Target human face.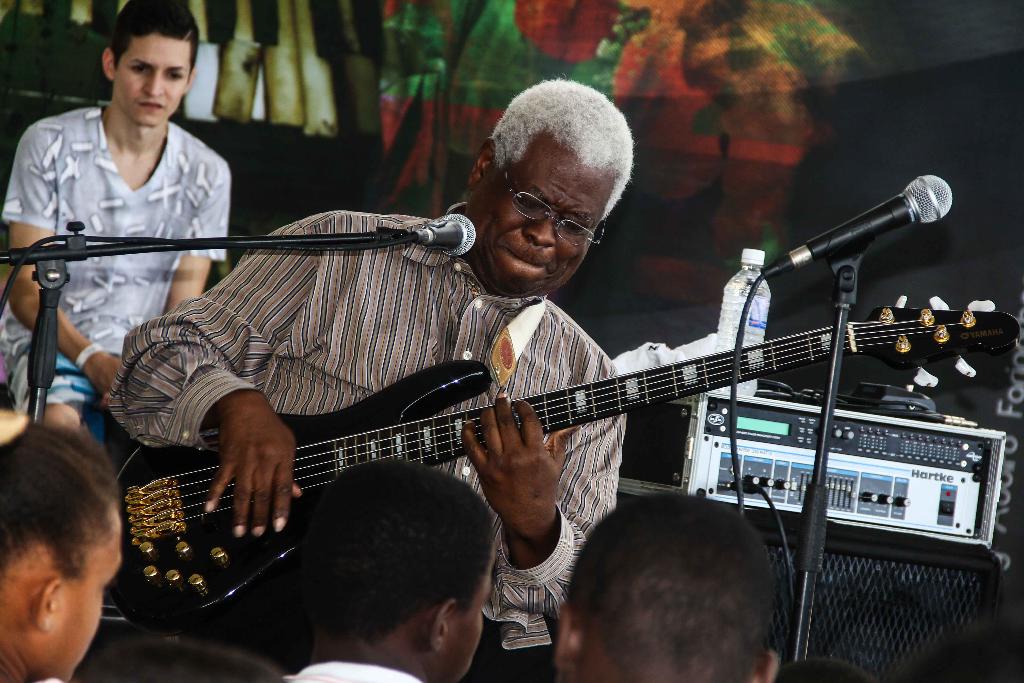
Target region: (left=438, top=532, right=500, bottom=682).
